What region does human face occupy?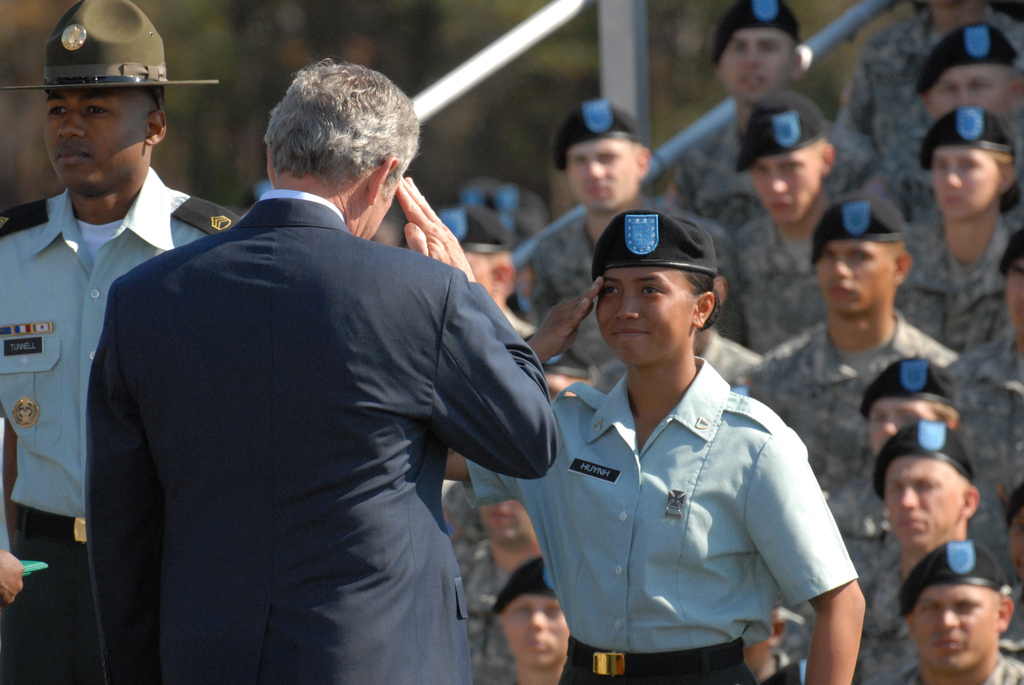
crop(45, 91, 146, 192).
